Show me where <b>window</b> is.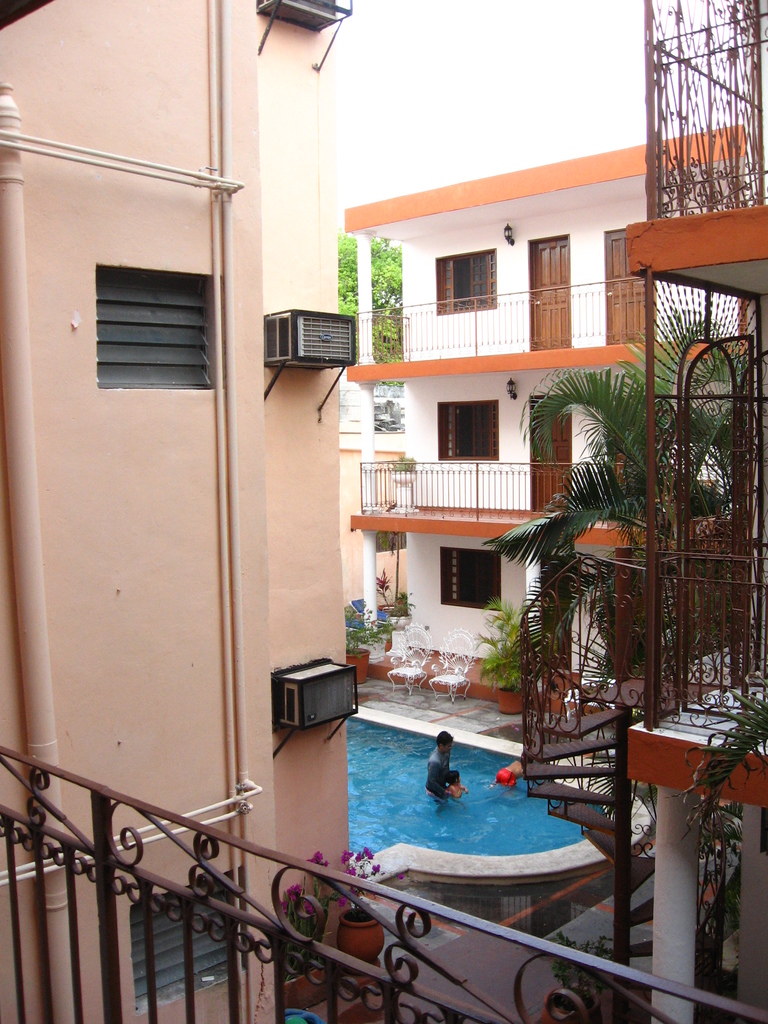
<b>window</b> is at [438, 245, 499, 308].
